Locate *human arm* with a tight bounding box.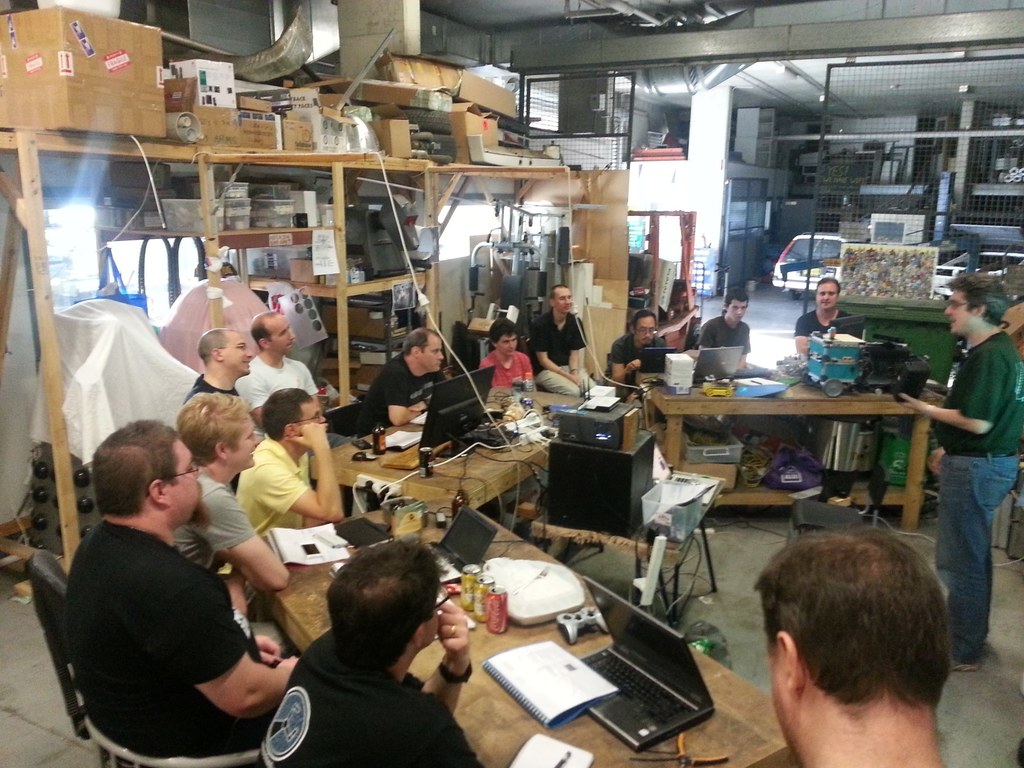
BBox(413, 596, 479, 725).
